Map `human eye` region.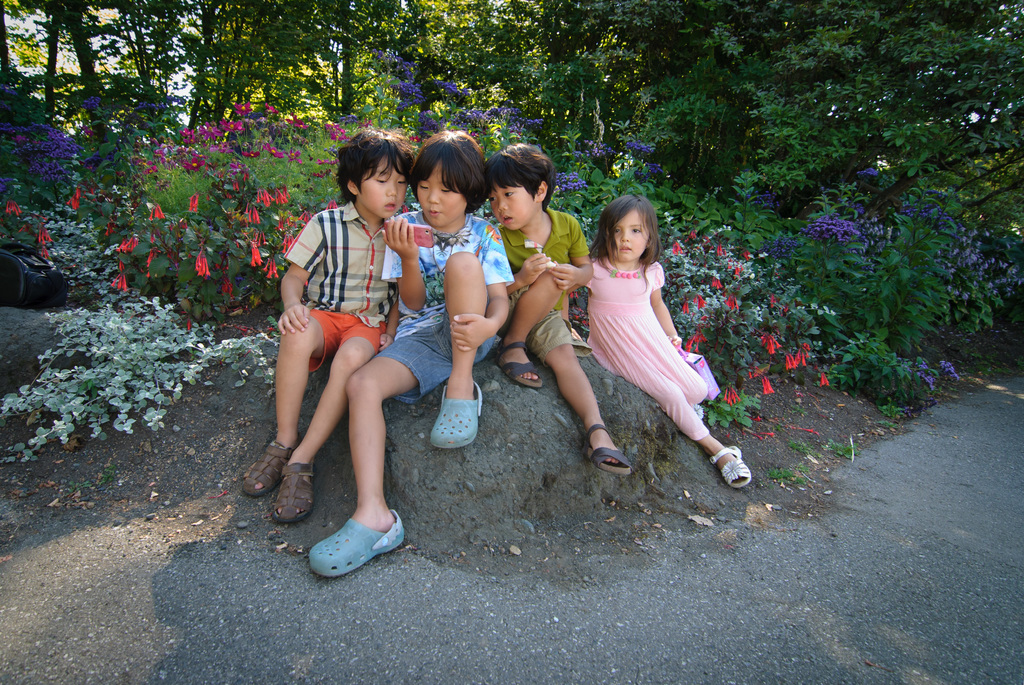
Mapped to (x1=502, y1=189, x2=514, y2=199).
